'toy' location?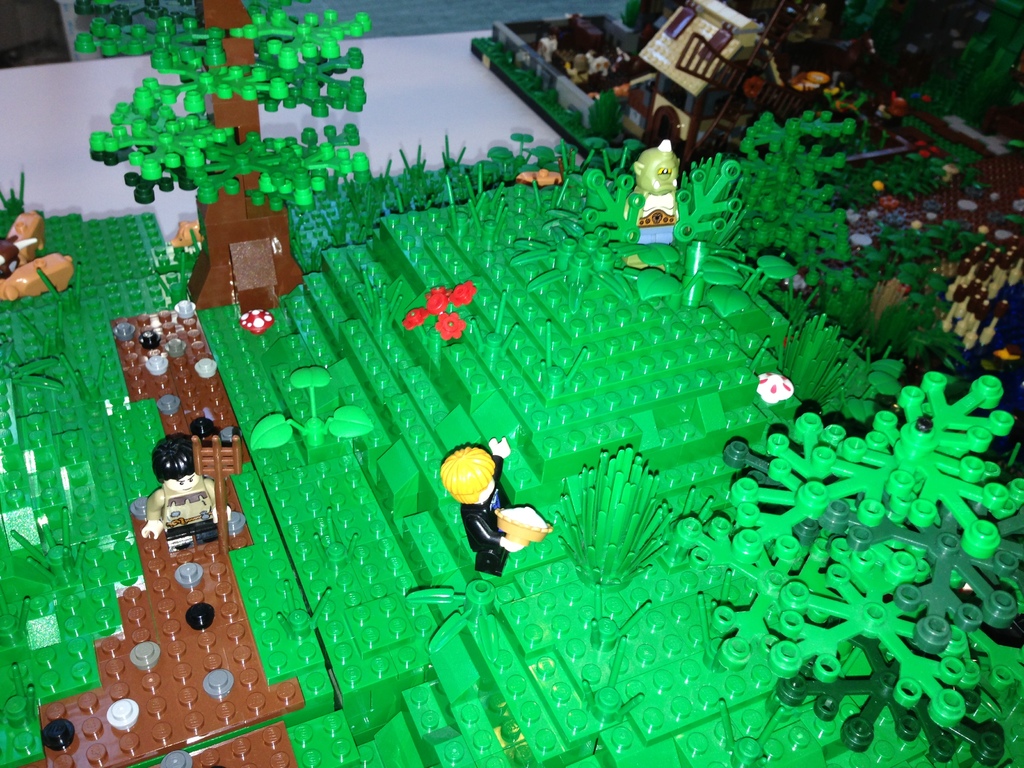
bbox=(138, 431, 241, 547)
